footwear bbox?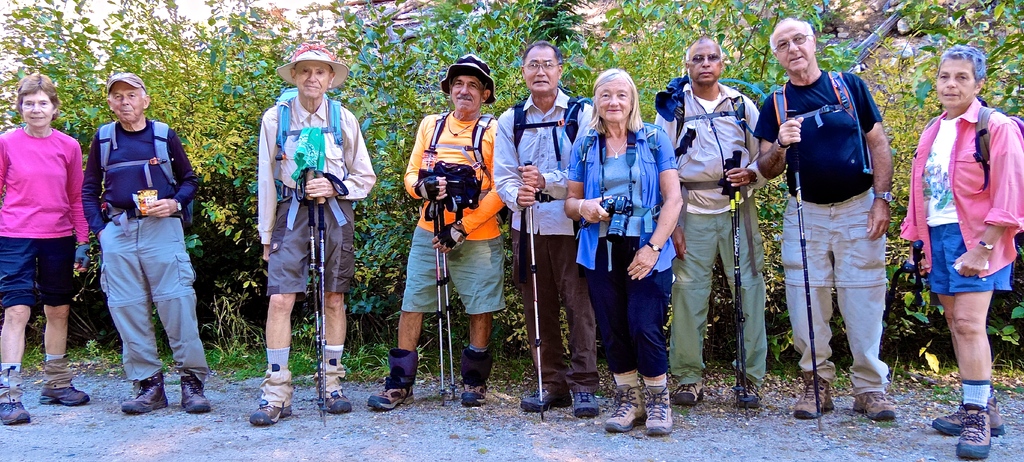
[left=849, top=391, right=895, bottom=424]
